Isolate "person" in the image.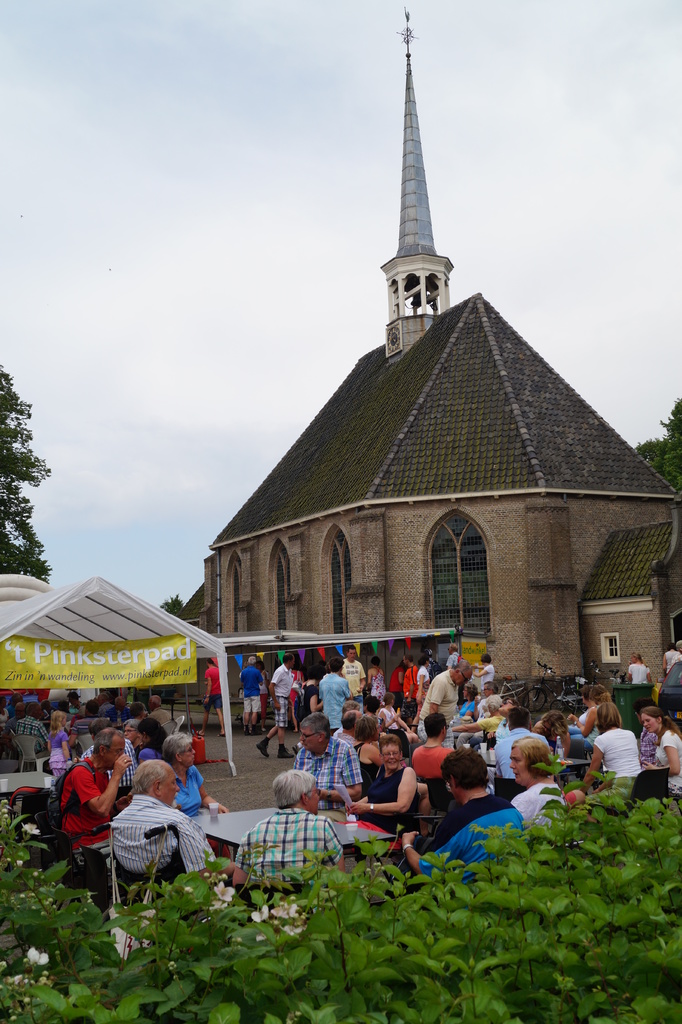
Isolated region: 238/659/254/734.
